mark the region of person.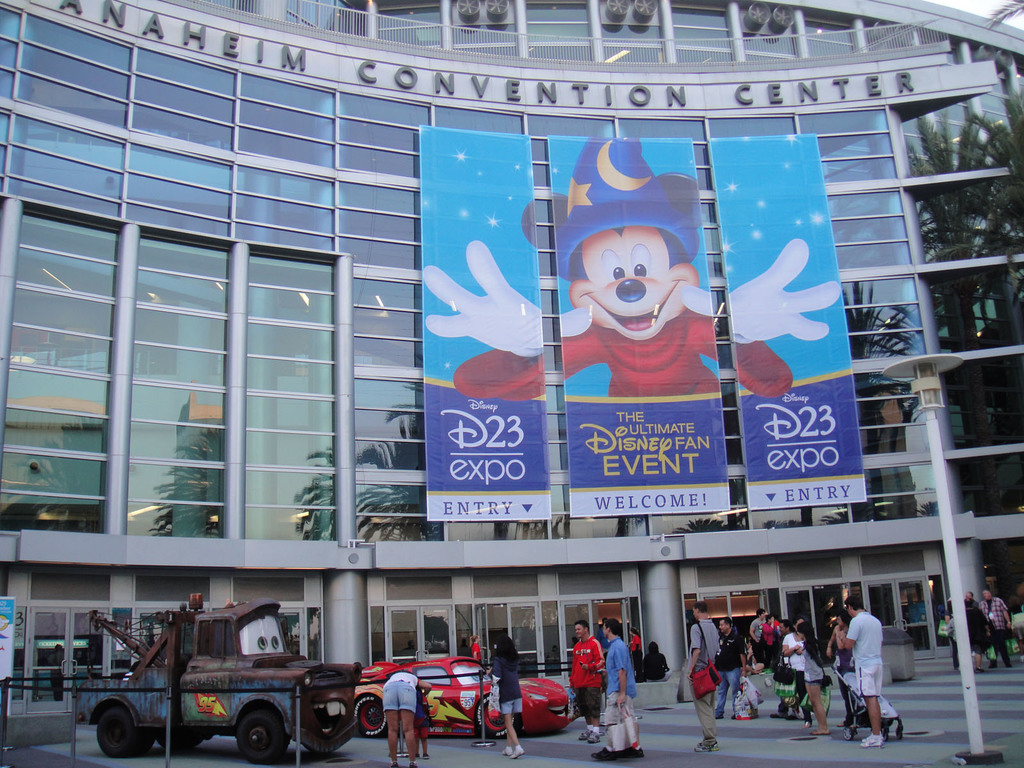
Region: pyautogui.locateOnScreen(778, 621, 807, 723).
